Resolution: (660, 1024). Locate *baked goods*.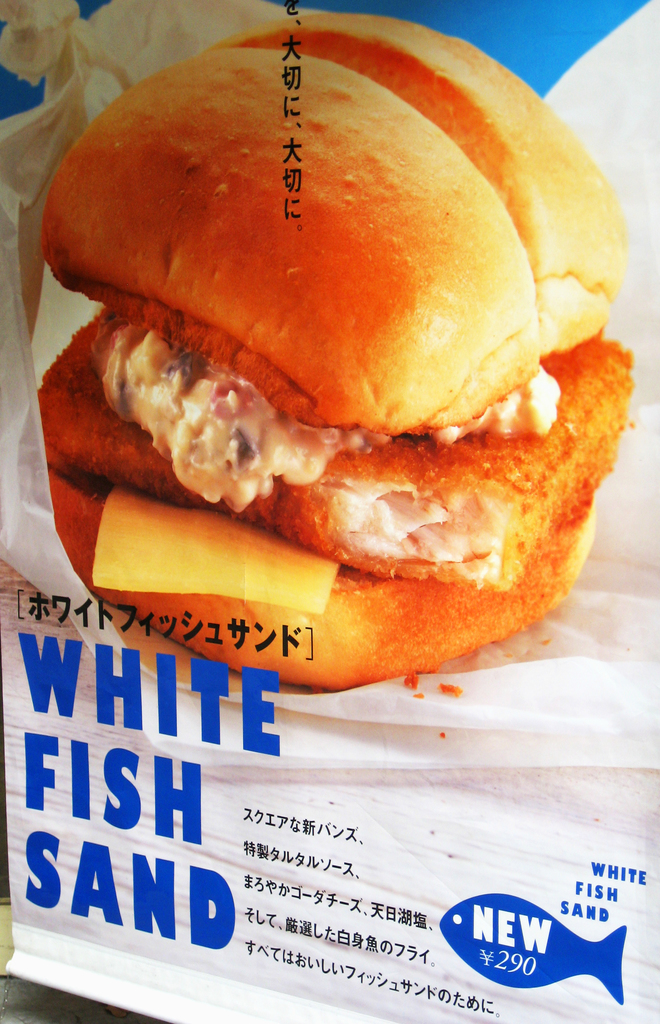
(11, 6, 635, 691).
